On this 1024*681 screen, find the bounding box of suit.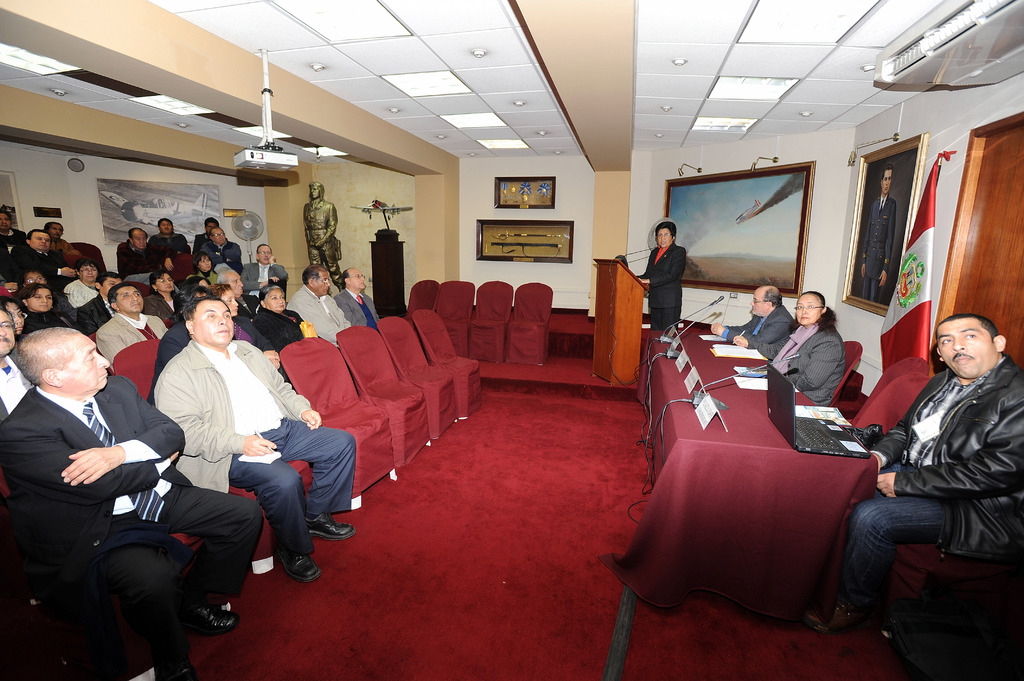
Bounding box: 238/292/260/319.
